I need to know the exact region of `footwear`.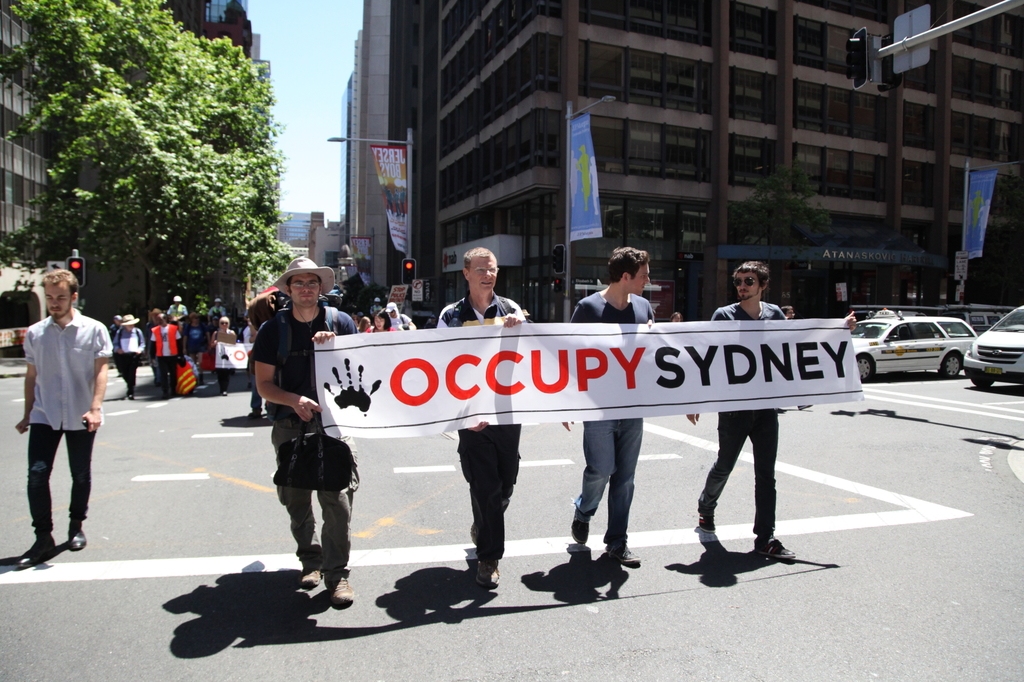
Region: (left=753, top=537, right=799, bottom=559).
